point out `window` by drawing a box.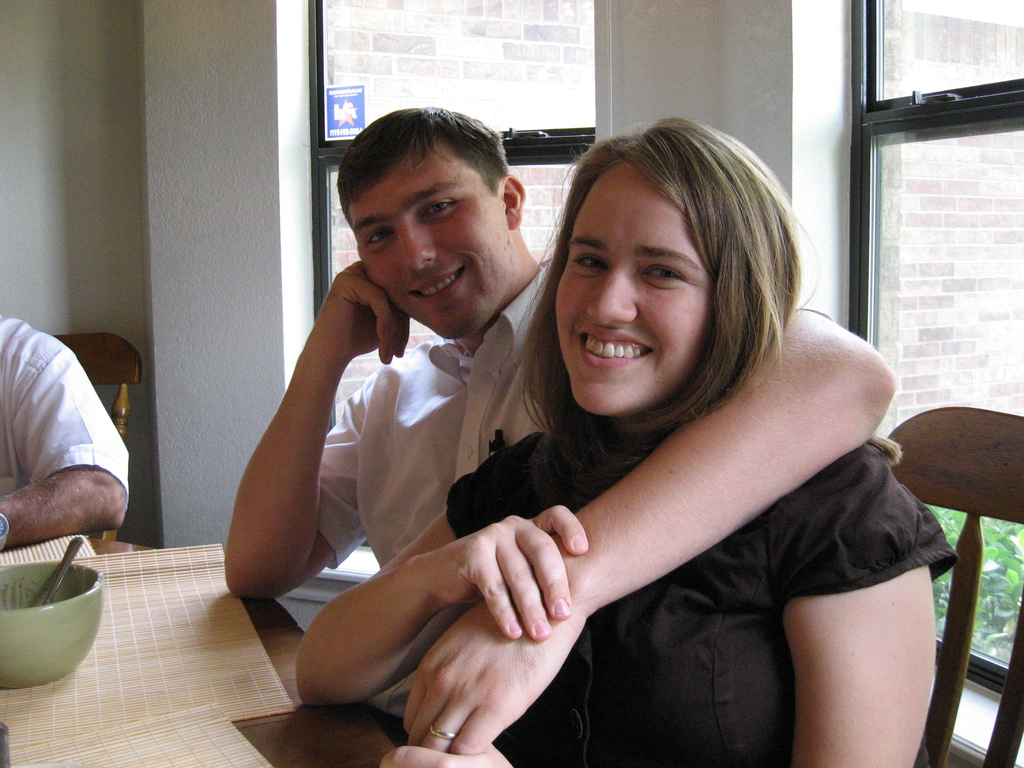
select_region(843, 3, 1023, 693).
